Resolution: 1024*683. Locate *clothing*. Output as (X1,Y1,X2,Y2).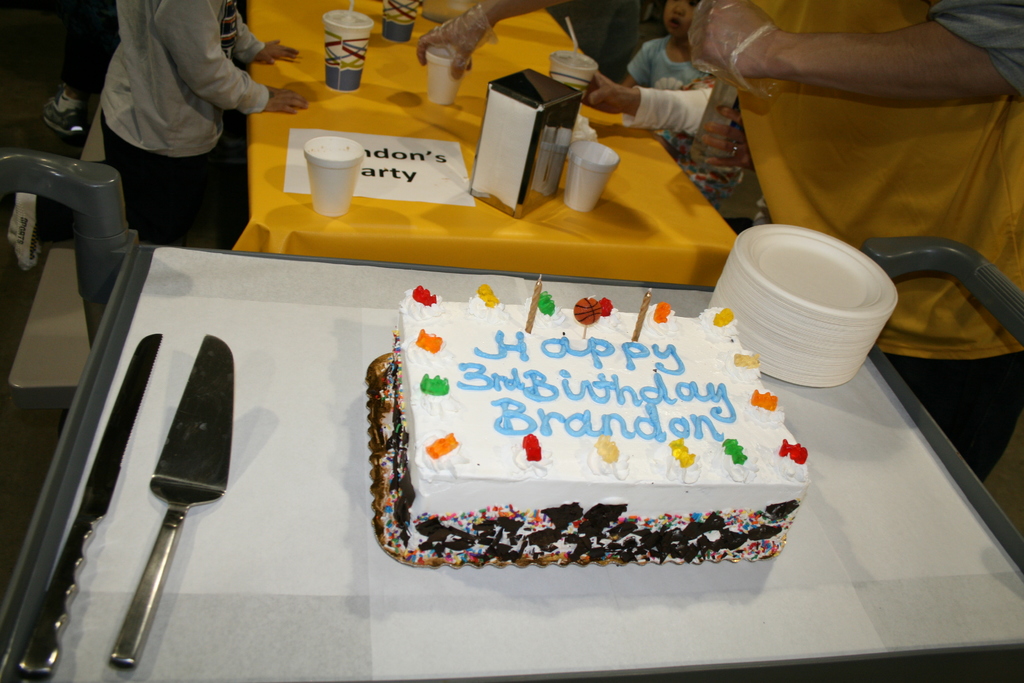
(57,0,118,99).
